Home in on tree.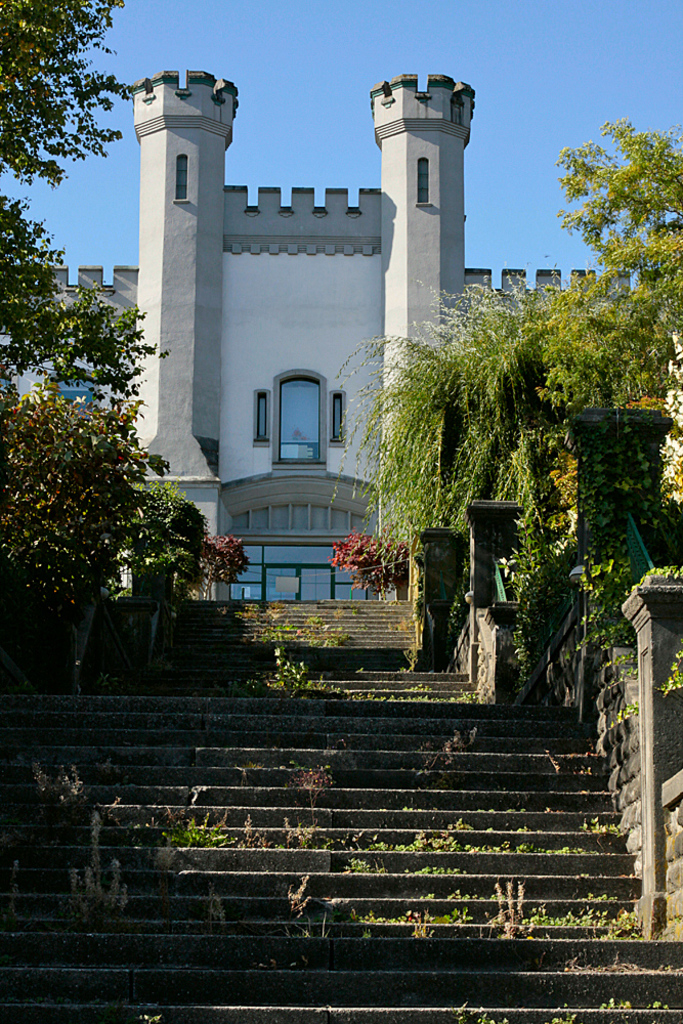
Homed in at l=549, t=99, r=682, b=271.
